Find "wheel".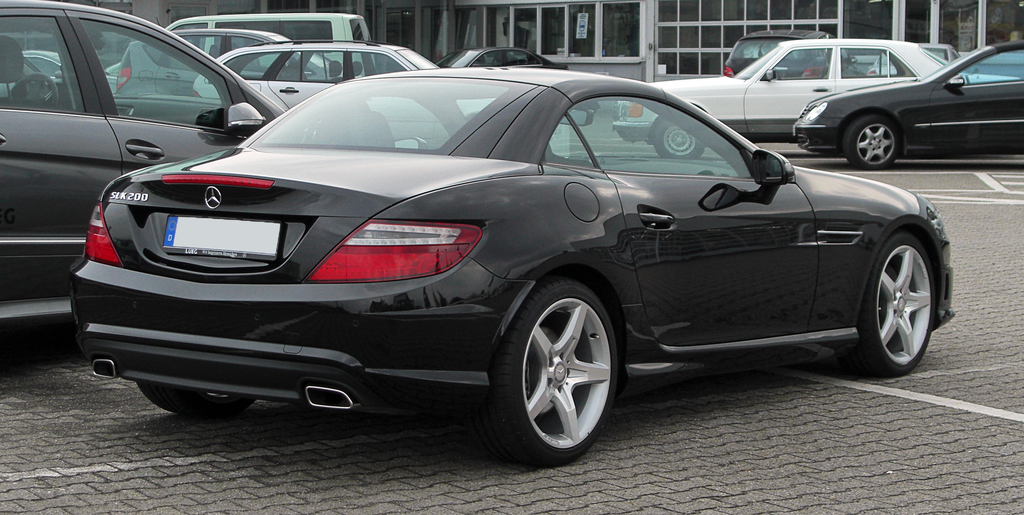
<region>839, 231, 938, 375</region>.
